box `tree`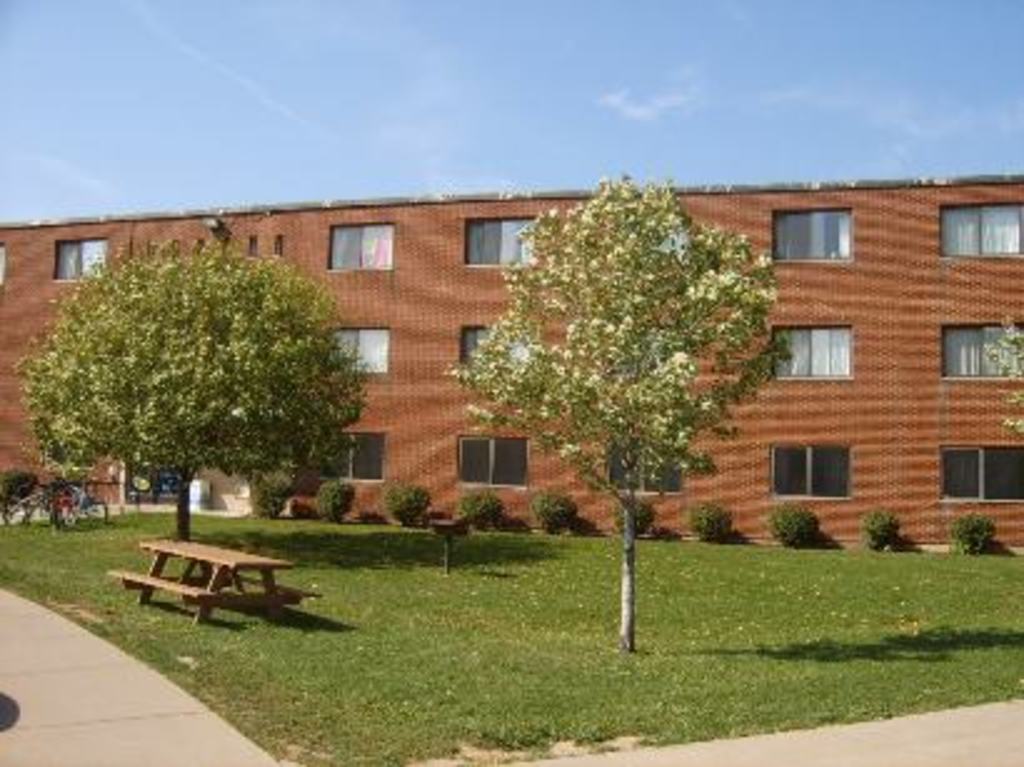
l=457, t=182, r=782, b=647
